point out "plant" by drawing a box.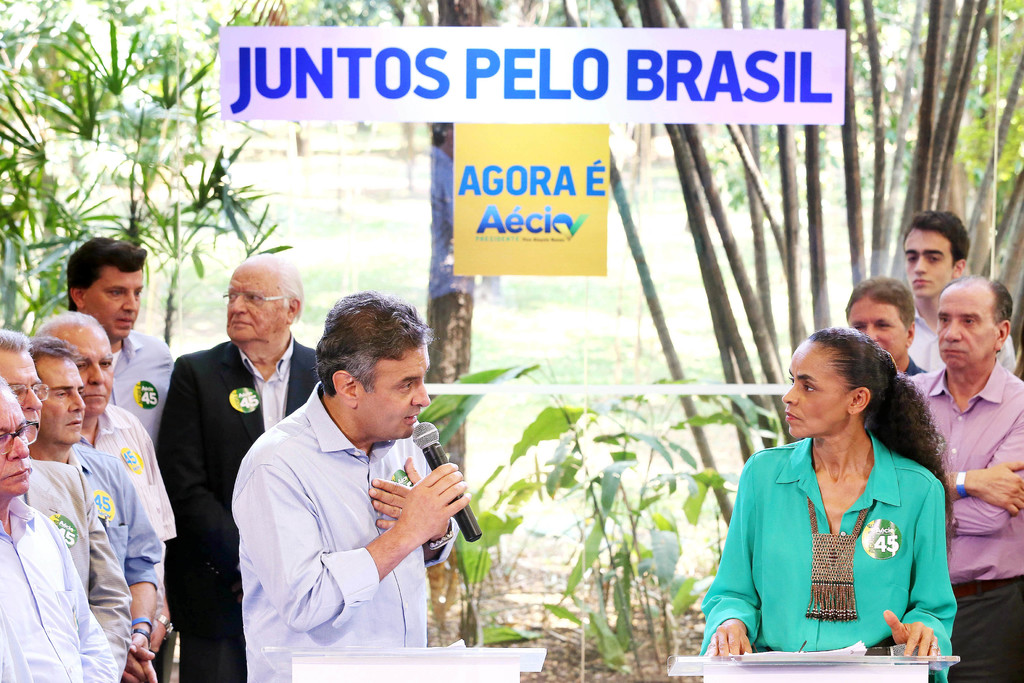
box(451, 336, 783, 680).
